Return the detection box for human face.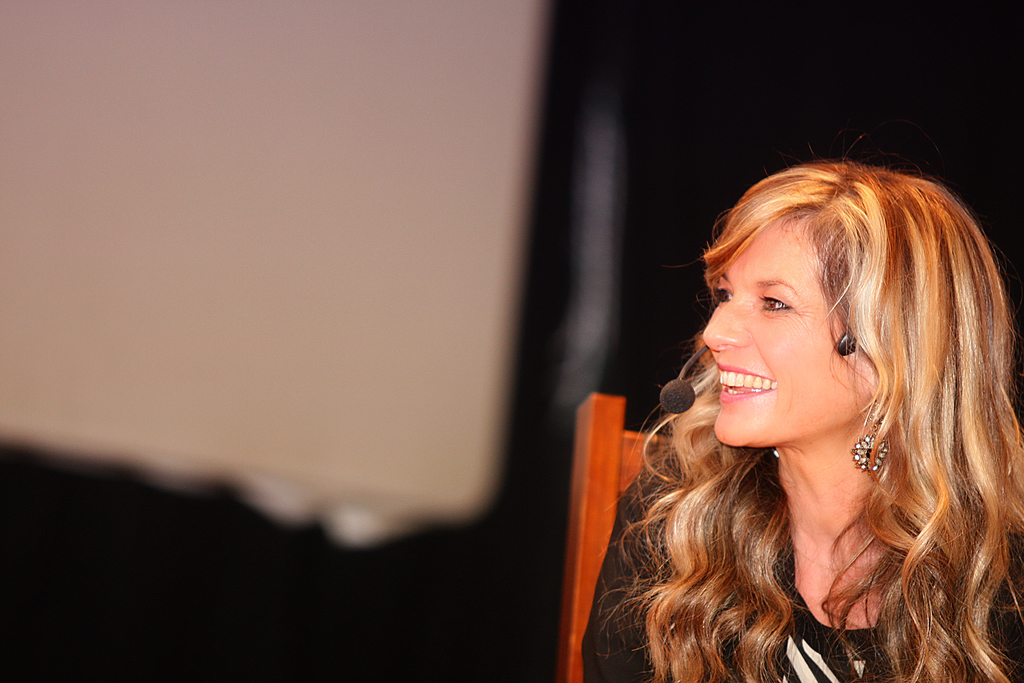
[left=701, top=211, right=871, bottom=446].
